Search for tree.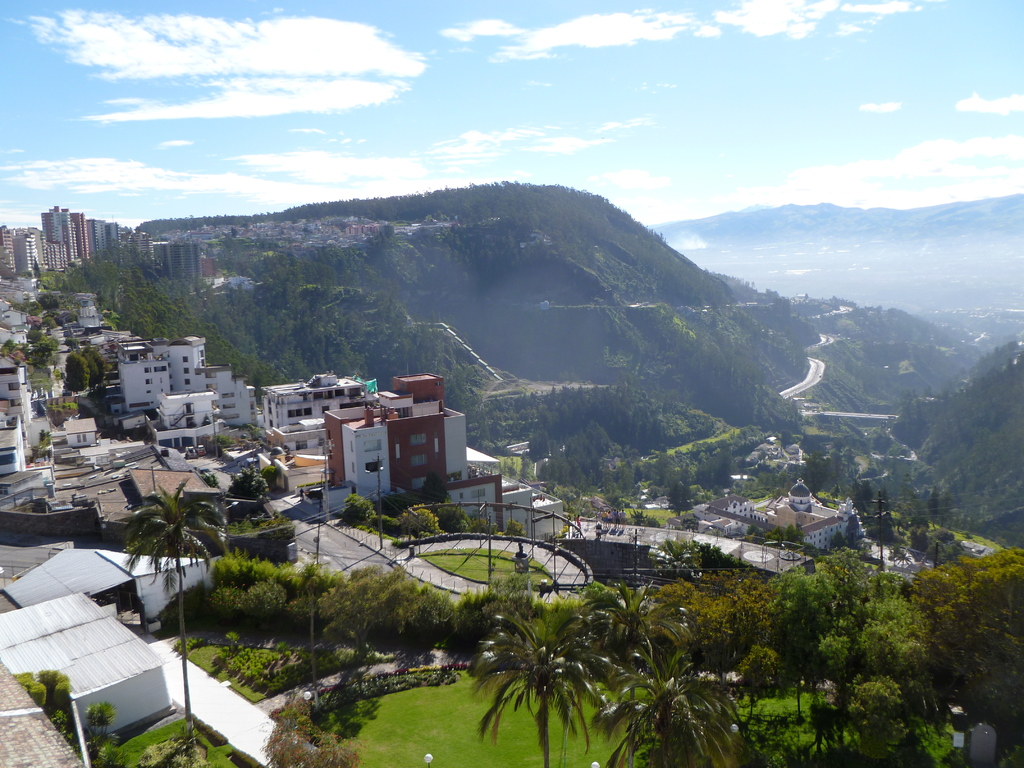
Found at rect(12, 666, 77, 737).
